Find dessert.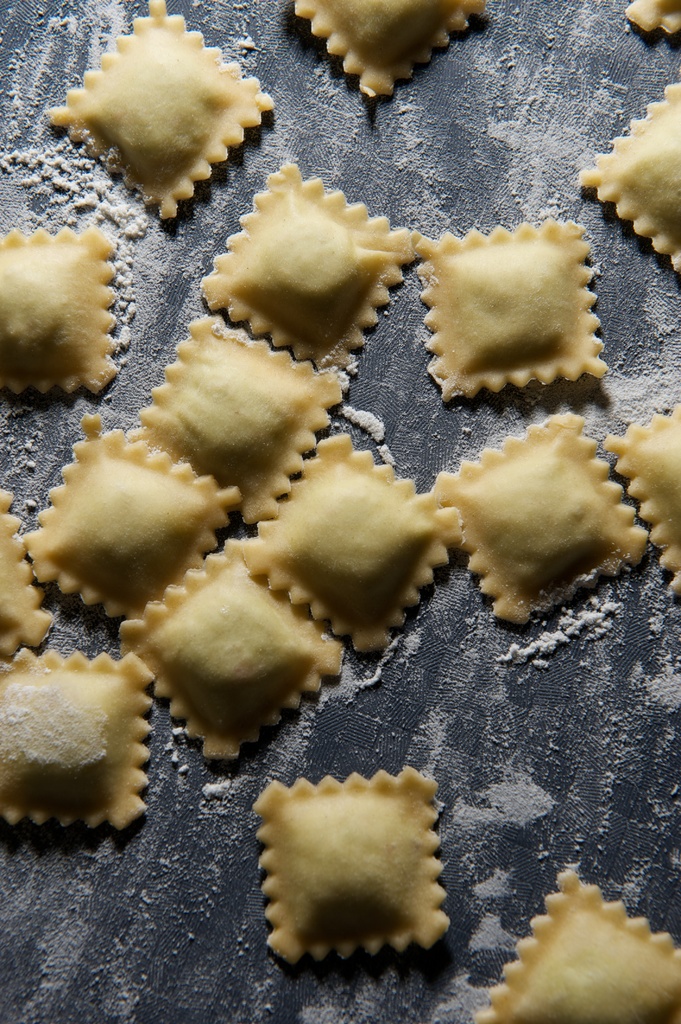
[x1=575, y1=80, x2=680, y2=285].
